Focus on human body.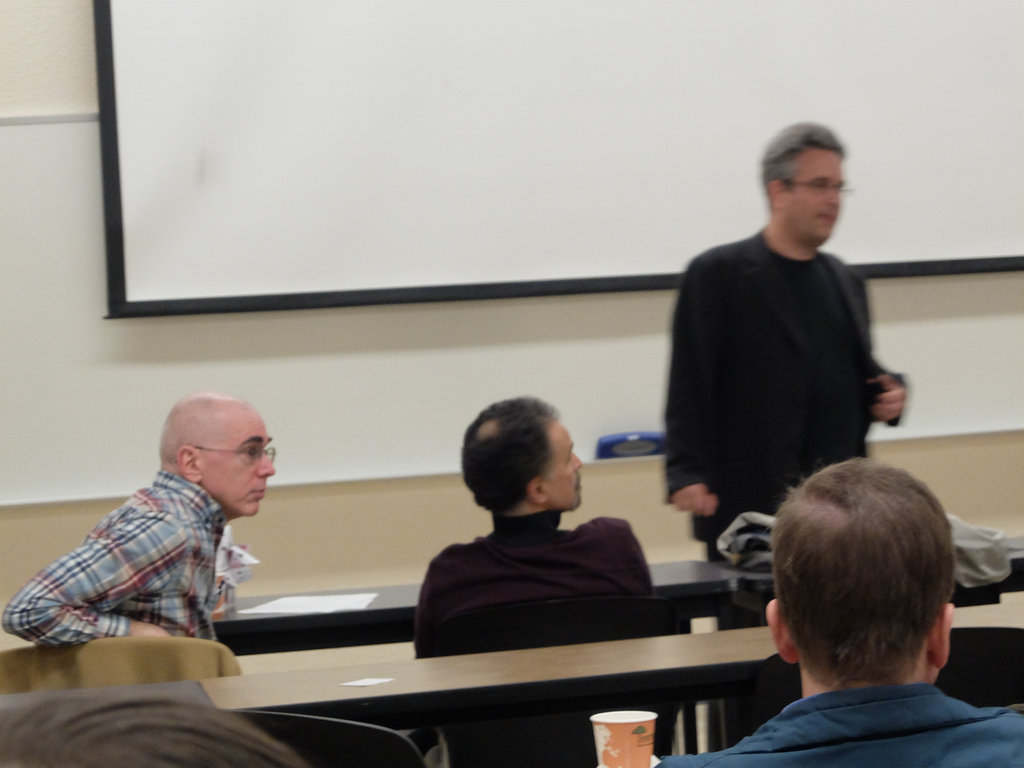
Focused at (x1=410, y1=391, x2=675, y2=766).
